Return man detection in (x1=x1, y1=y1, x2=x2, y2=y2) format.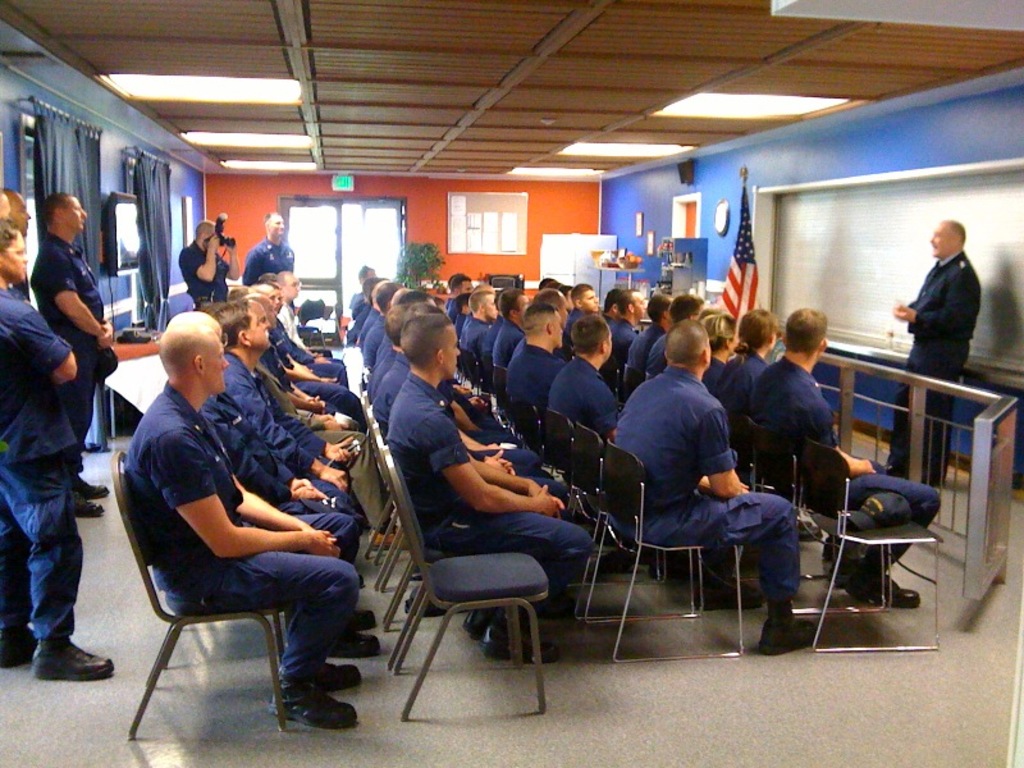
(x1=22, y1=169, x2=109, y2=518).
